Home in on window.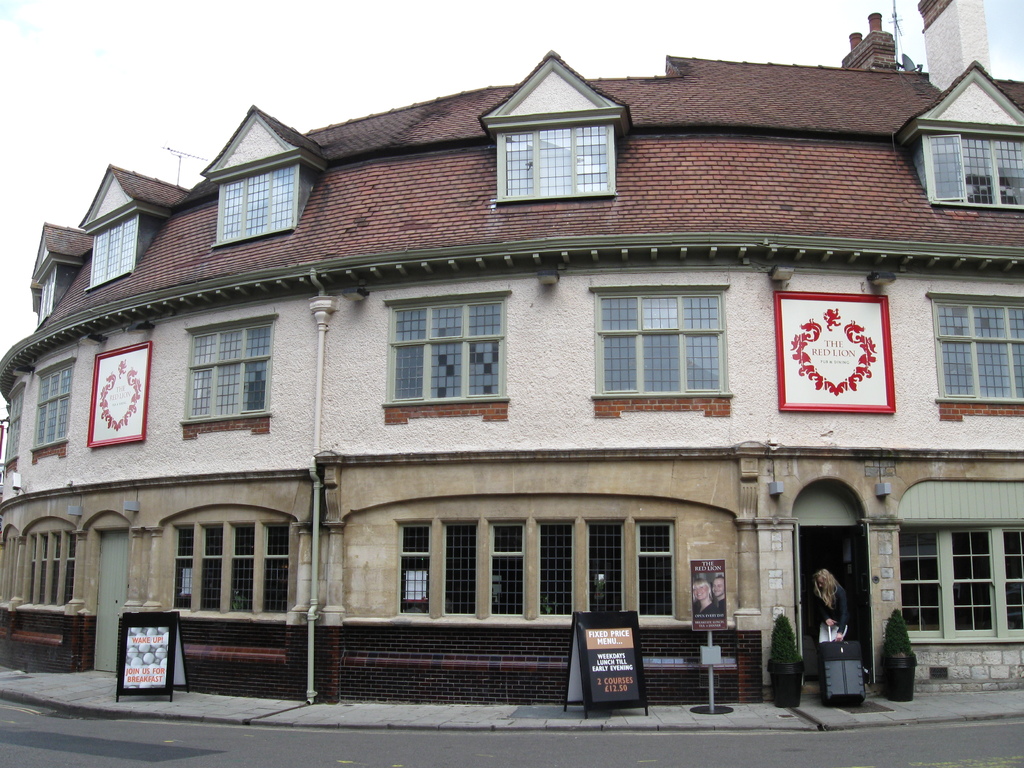
Homed in at 928 294 1023 404.
